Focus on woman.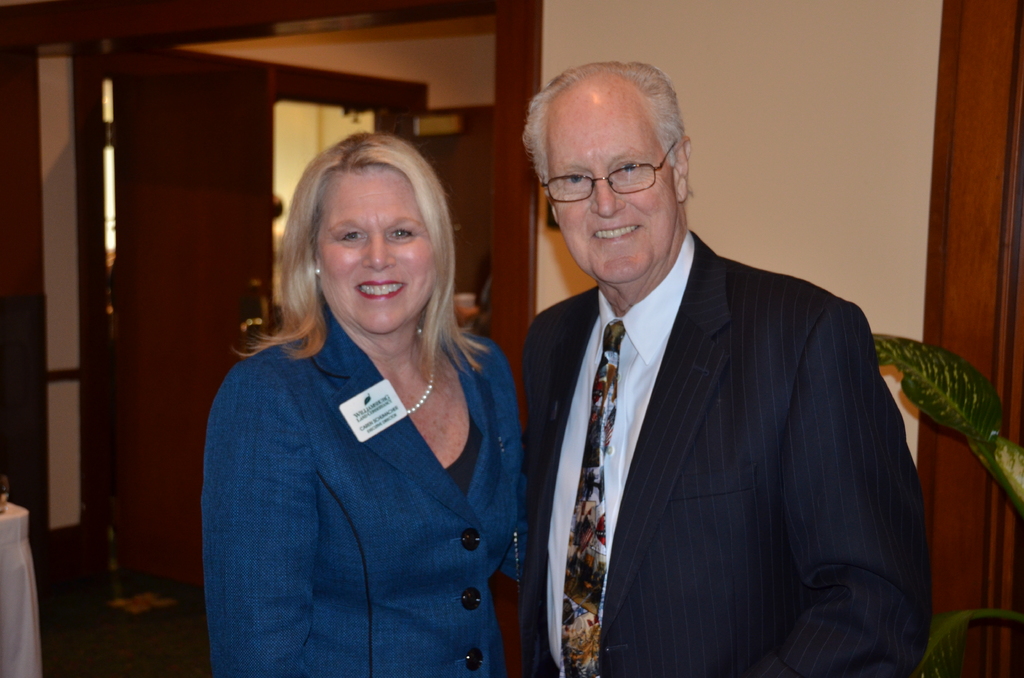
Focused at (187, 130, 536, 670).
